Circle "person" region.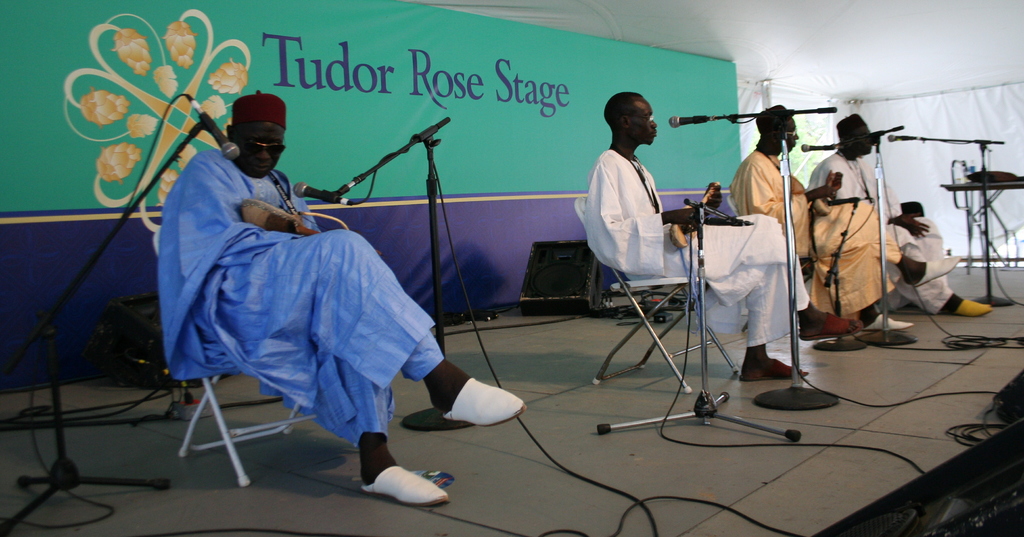
Region: 730:105:907:339.
